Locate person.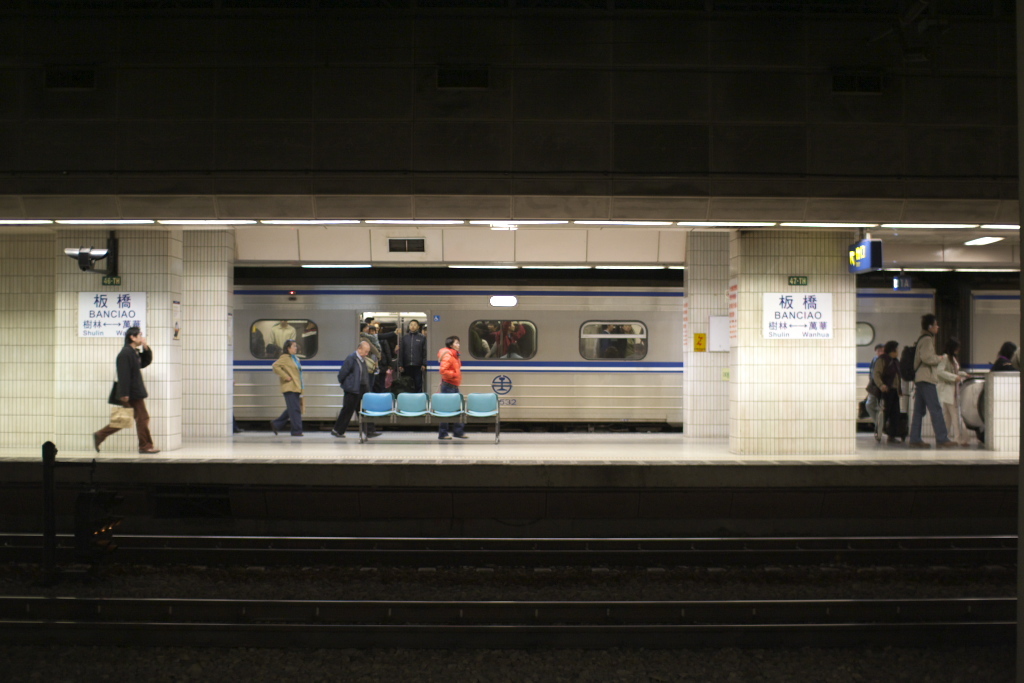
Bounding box: crop(868, 340, 902, 441).
